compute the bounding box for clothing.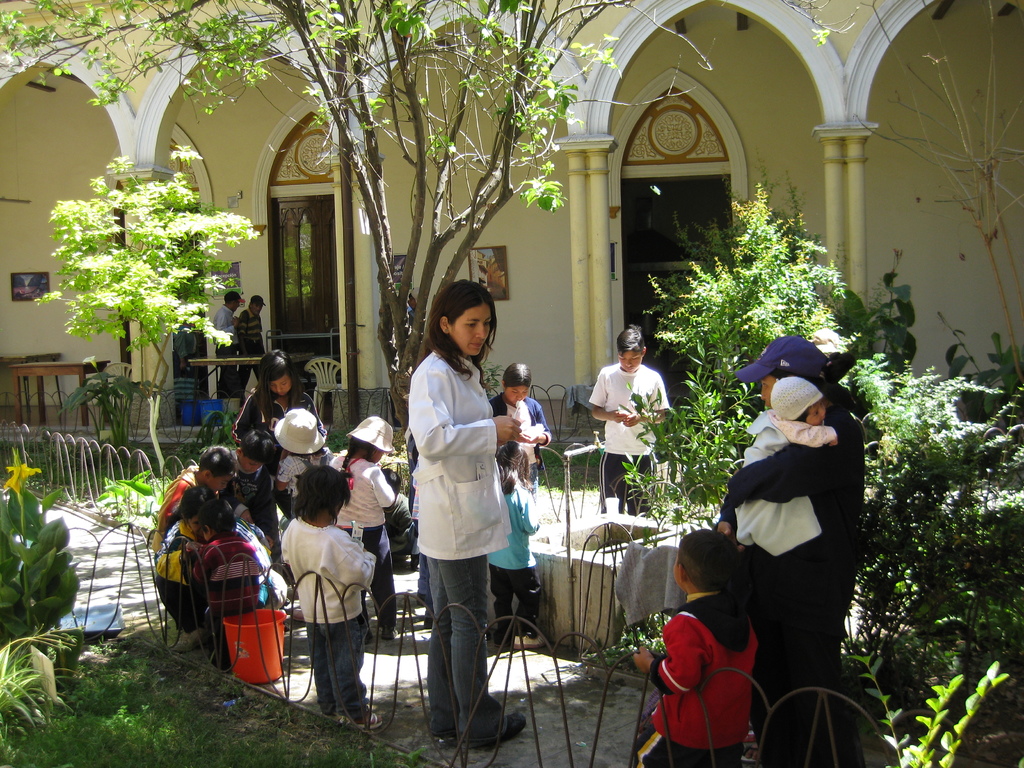
[490,399,547,479].
